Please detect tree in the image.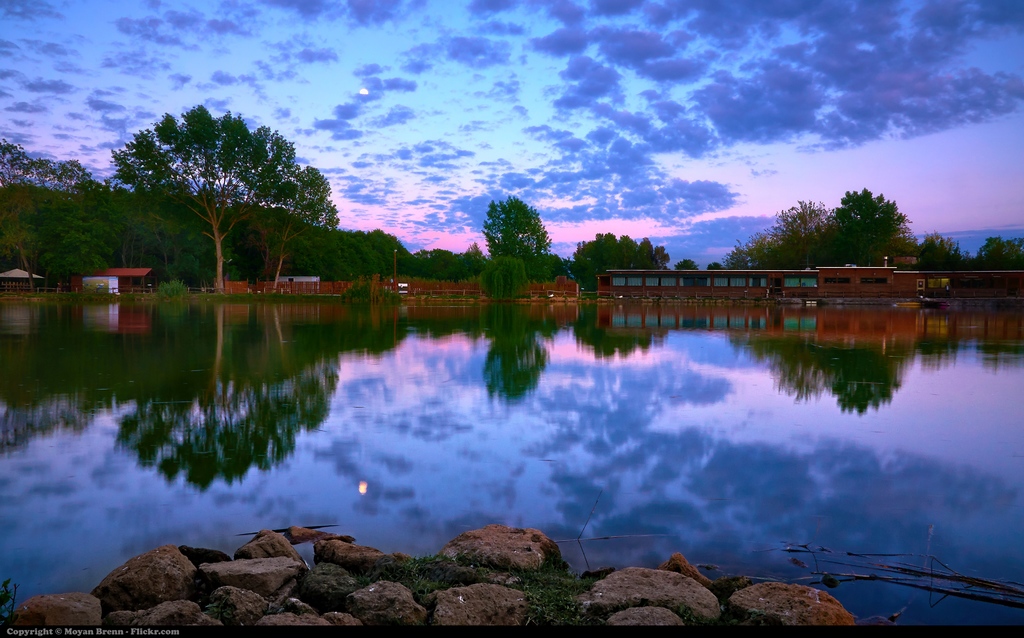
locate(0, 142, 91, 293).
